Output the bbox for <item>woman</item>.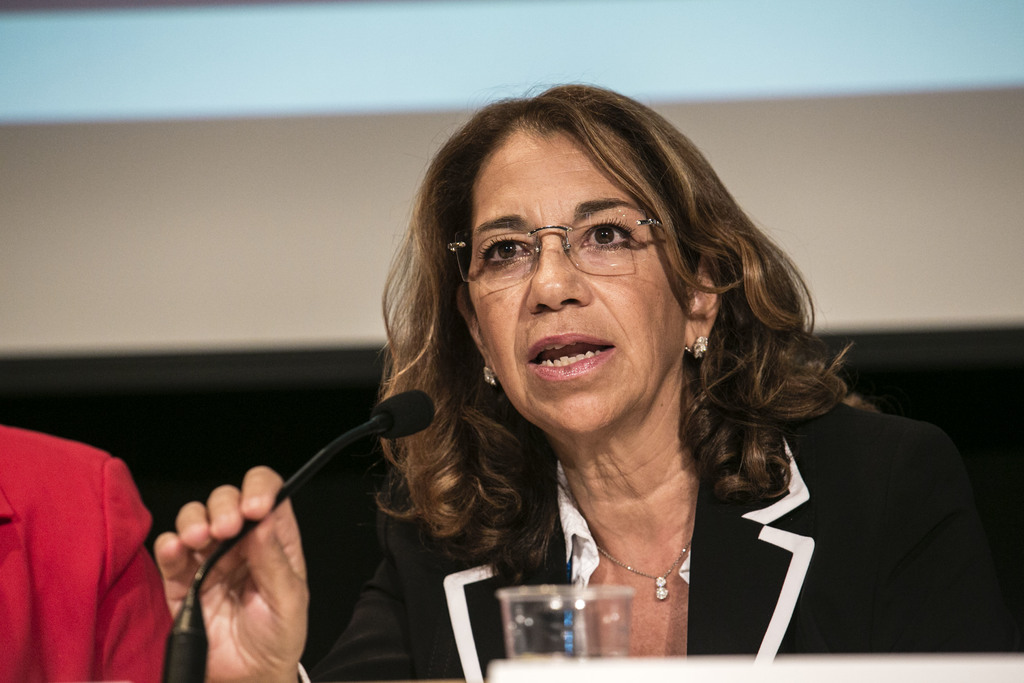
<region>159, 81, 1023, 682</region>.
